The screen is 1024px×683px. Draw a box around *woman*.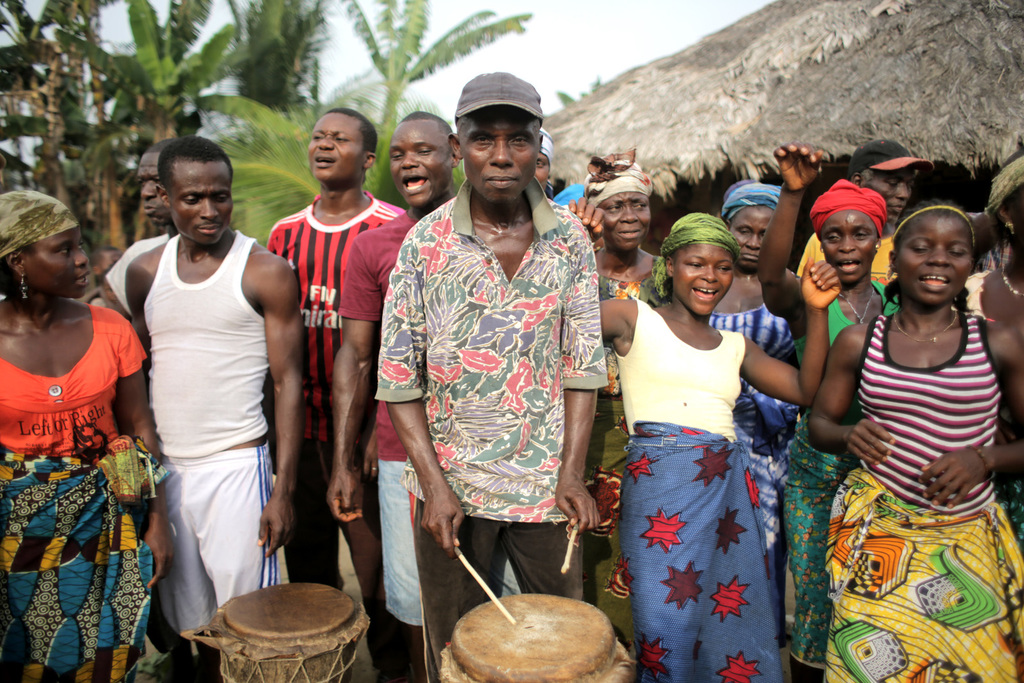
left=564, top=145, right=666, bottom=682.
